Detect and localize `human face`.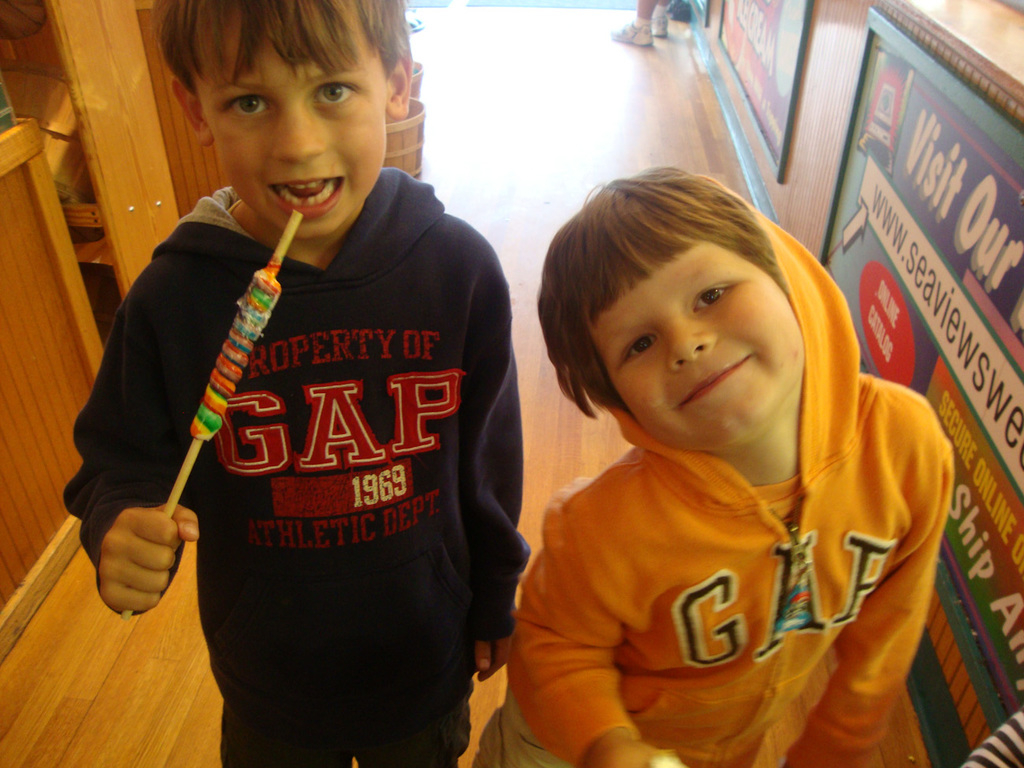
Localized at 581,231,807,451.
